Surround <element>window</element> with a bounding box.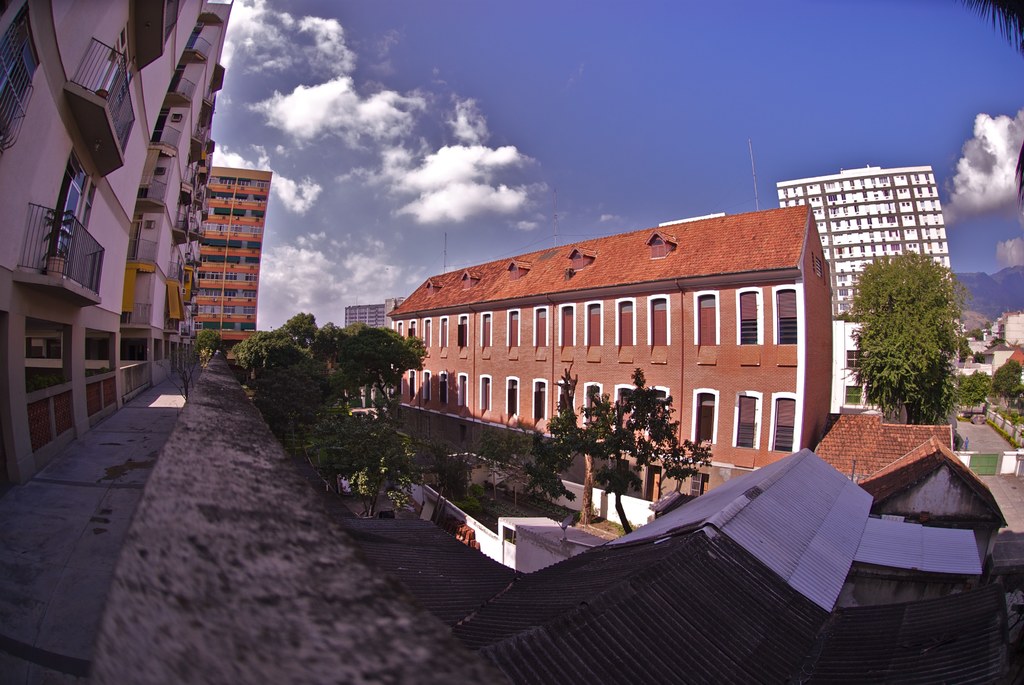
{"x1": 588, "y1": 302, "x2": 600, "y2": 346}.
